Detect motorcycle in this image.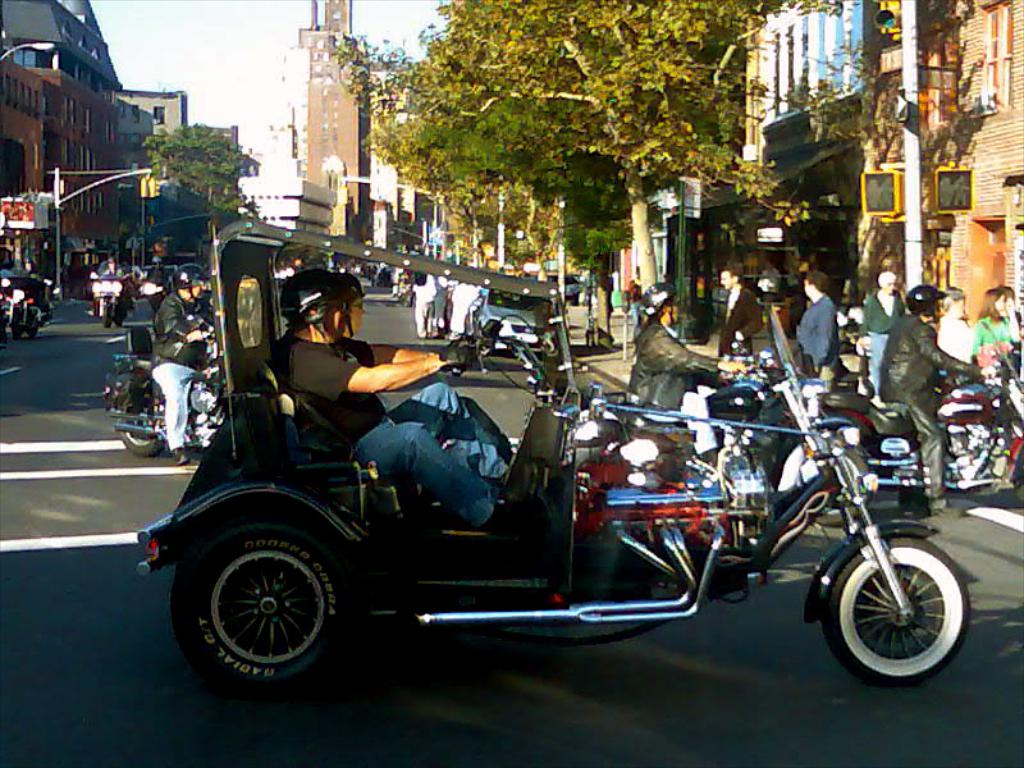
Detection: detection(3, 274, 70, 343).
